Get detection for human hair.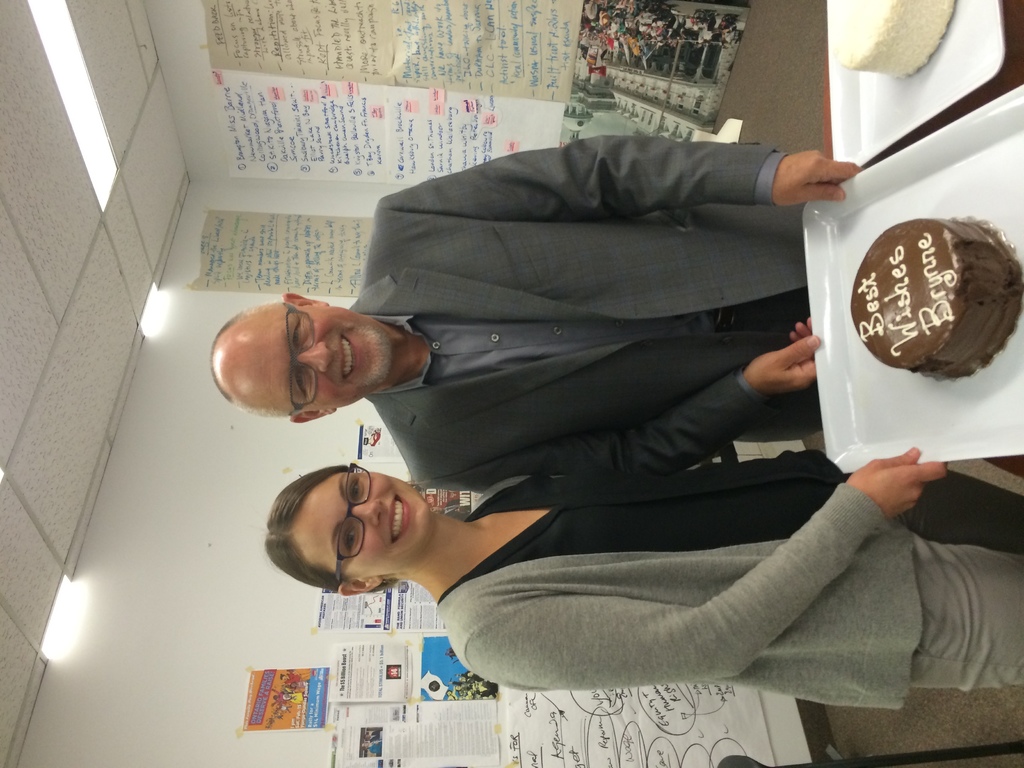
Detection: crop(209, 308, 291, 418).
